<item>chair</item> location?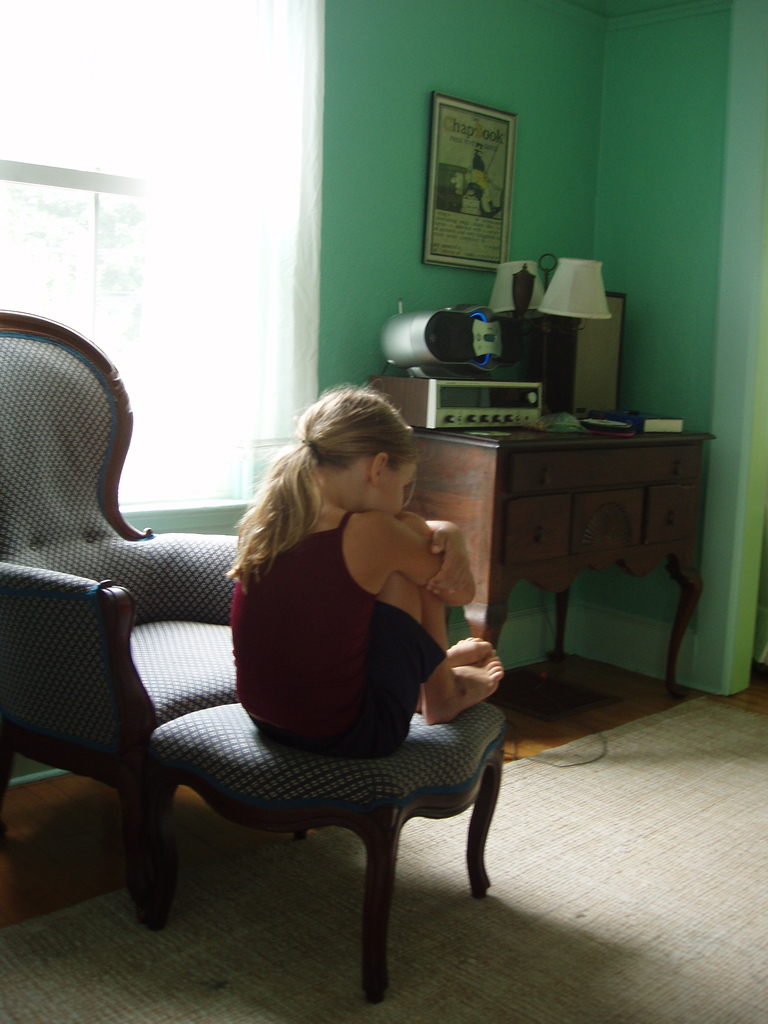
(x1=0, y1=304, x2=509, y2=1007)
